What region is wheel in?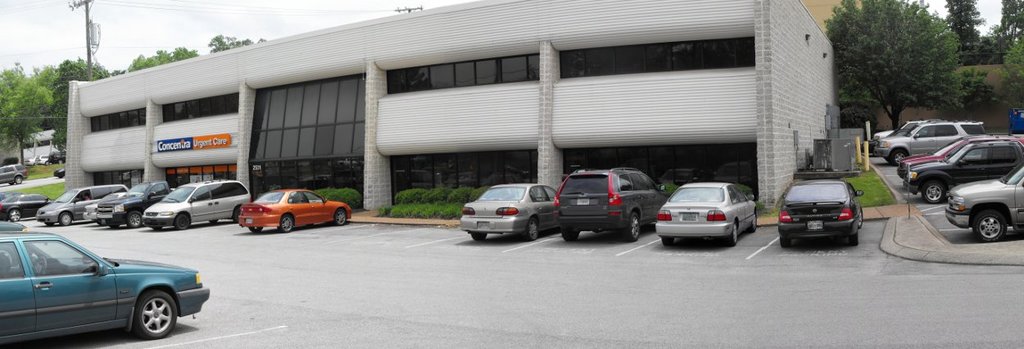
x1=922 y1=179 x2=944 y2=203.
